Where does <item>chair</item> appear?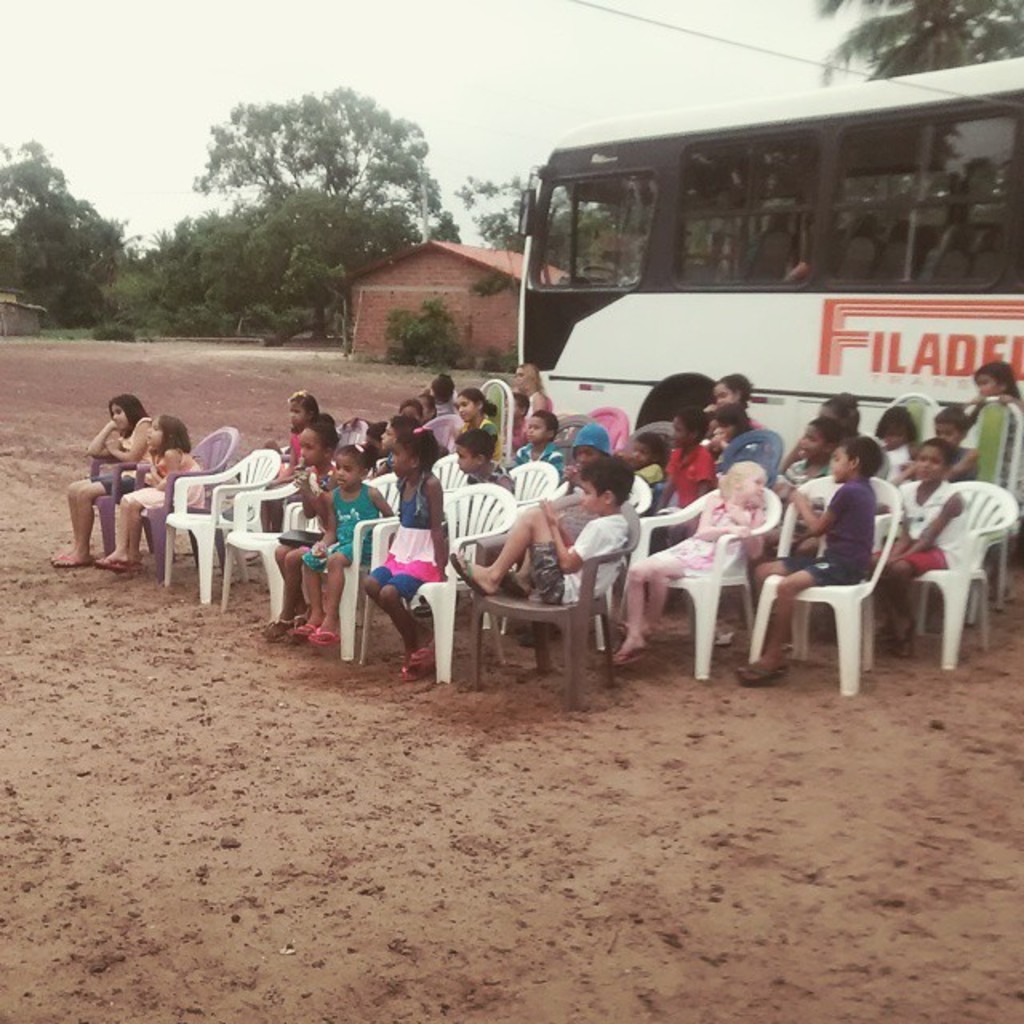
Appears at 355, 482, 517, 683.
